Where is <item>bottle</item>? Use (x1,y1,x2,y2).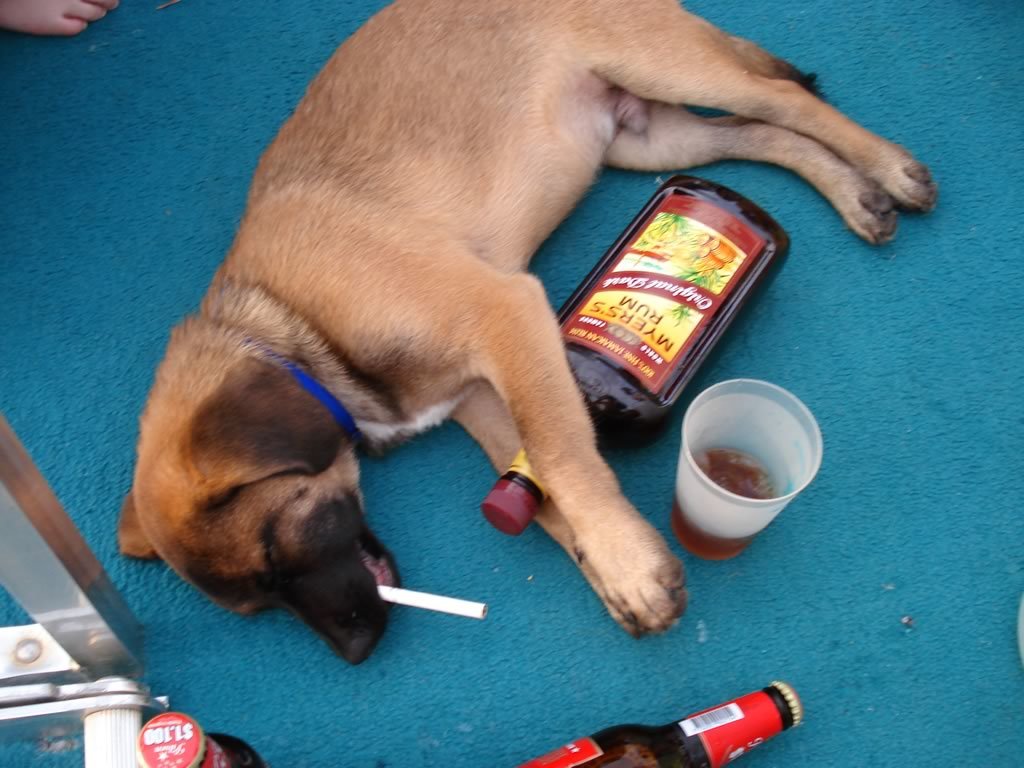
(478,170,789,540).
